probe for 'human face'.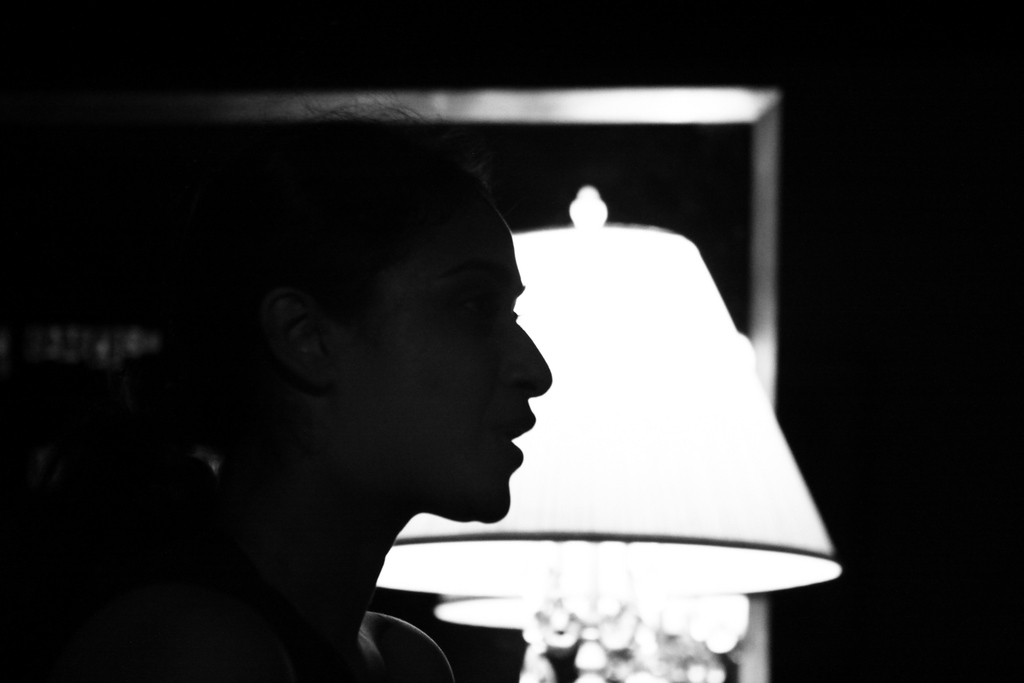
Probe result: box(329, 188, 551, 520).
